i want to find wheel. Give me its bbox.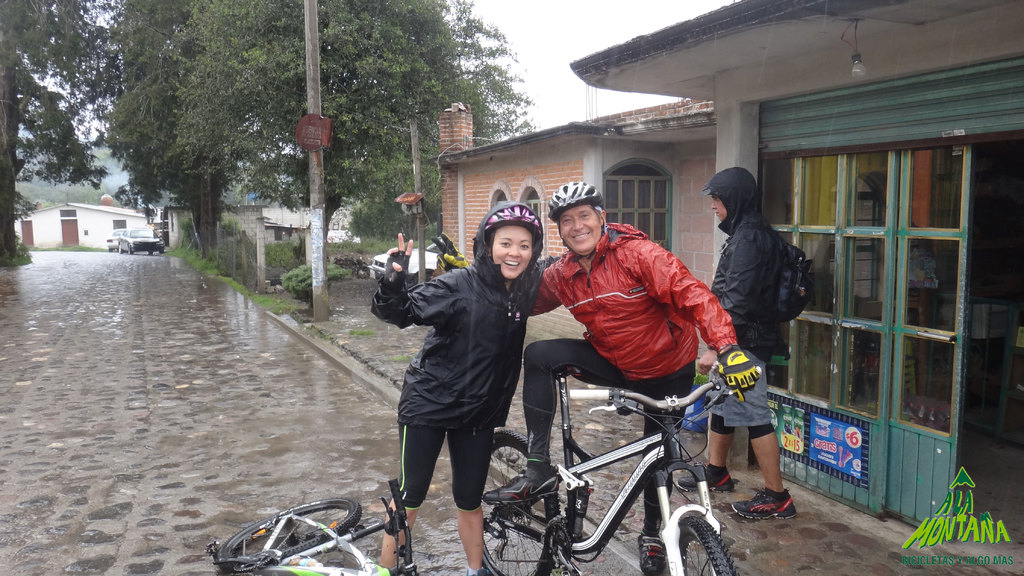
rect(147, 249, 154, 255).
